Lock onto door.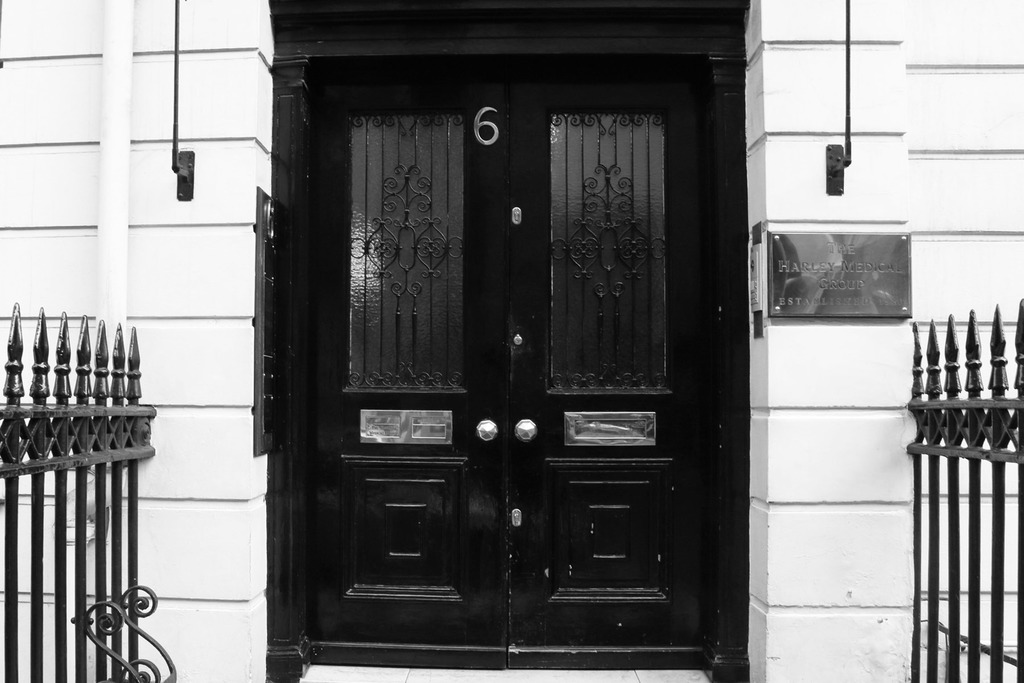
Locked: l=268, t=54, r=757, b=652.
